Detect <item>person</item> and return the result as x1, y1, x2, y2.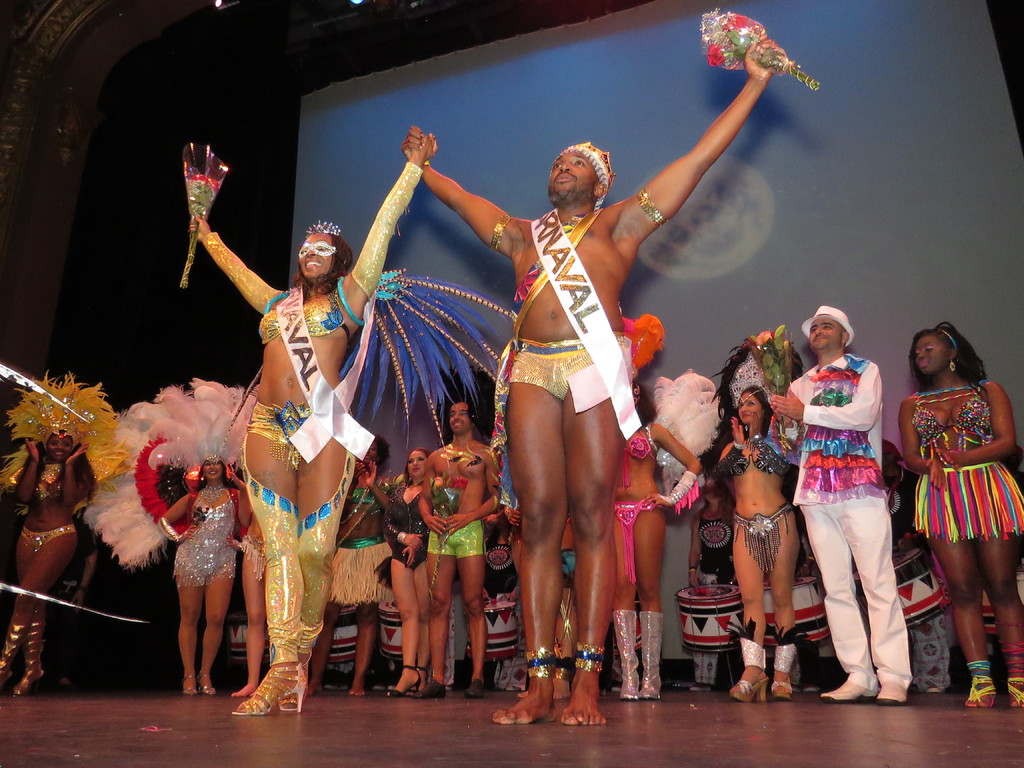
38, 542, 95, 680.
